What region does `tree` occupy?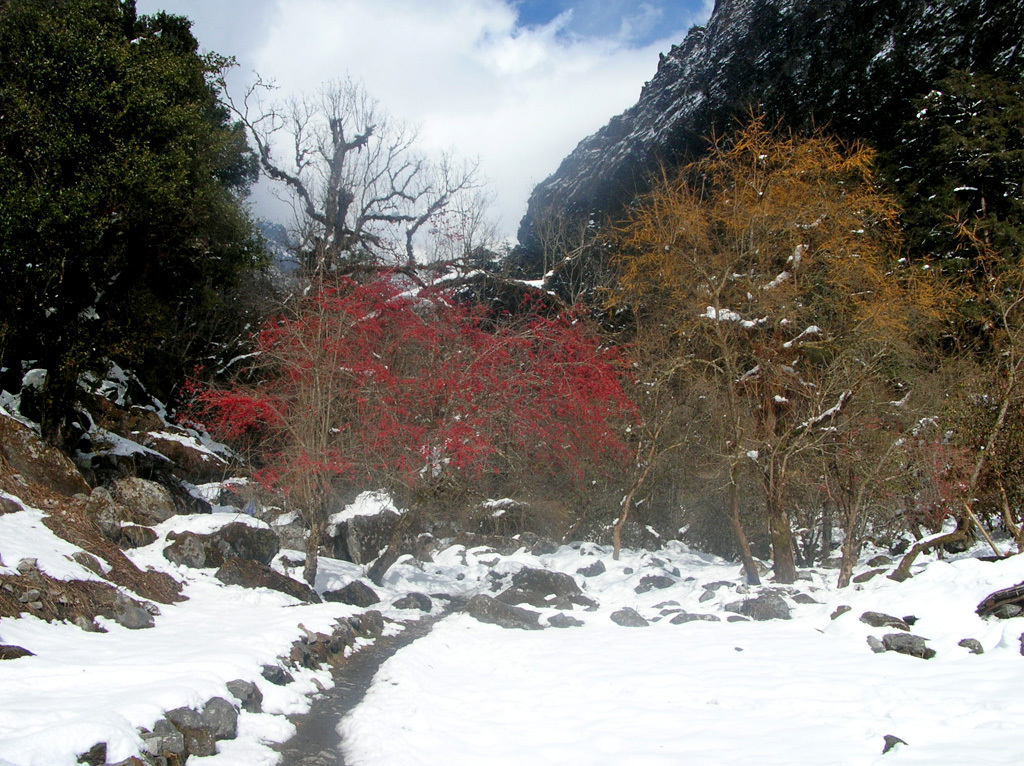
184:282:644:596.
